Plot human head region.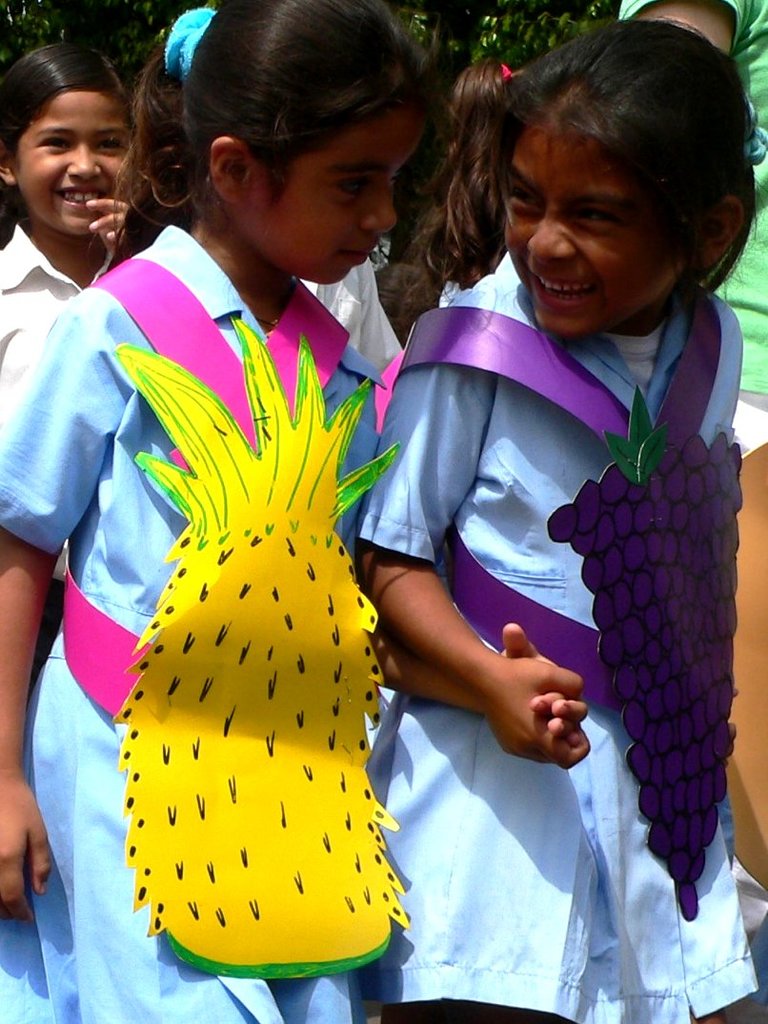
Plotted at [x1=152, y1=0, x2=420, y2=281].
